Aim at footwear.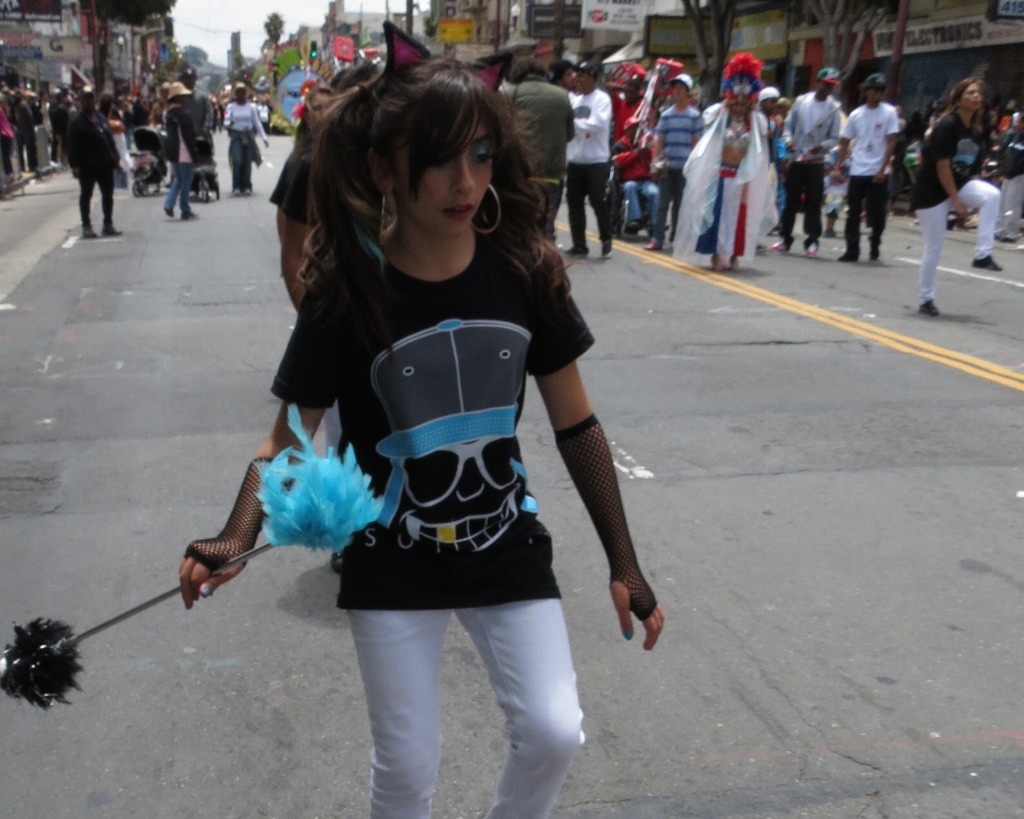
Aimed at rect(82, 229, 101, 240).
